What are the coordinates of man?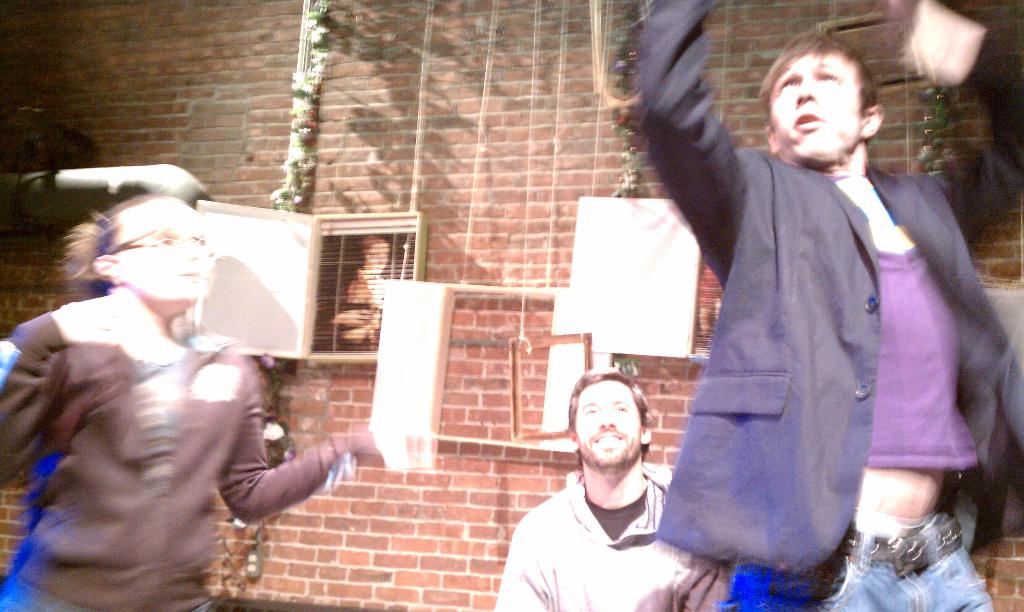
[x1=626, y1=0, x2=1023, y2=611].
